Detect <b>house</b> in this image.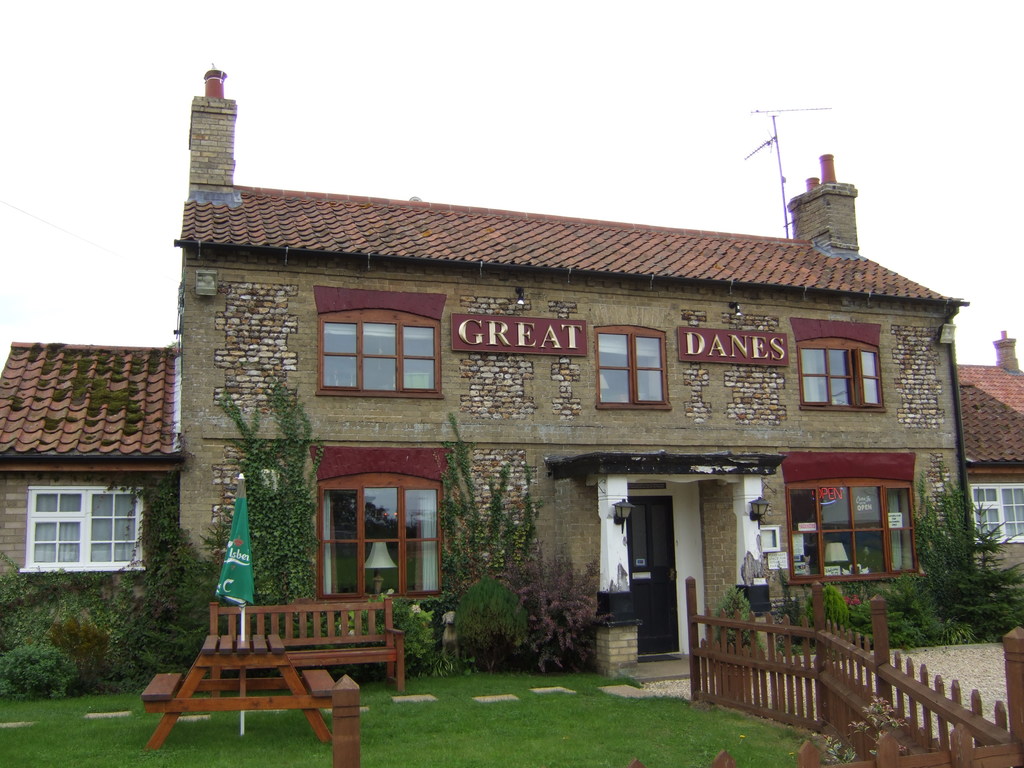
Detection: <region>172, 59, 977, 662</region>.
